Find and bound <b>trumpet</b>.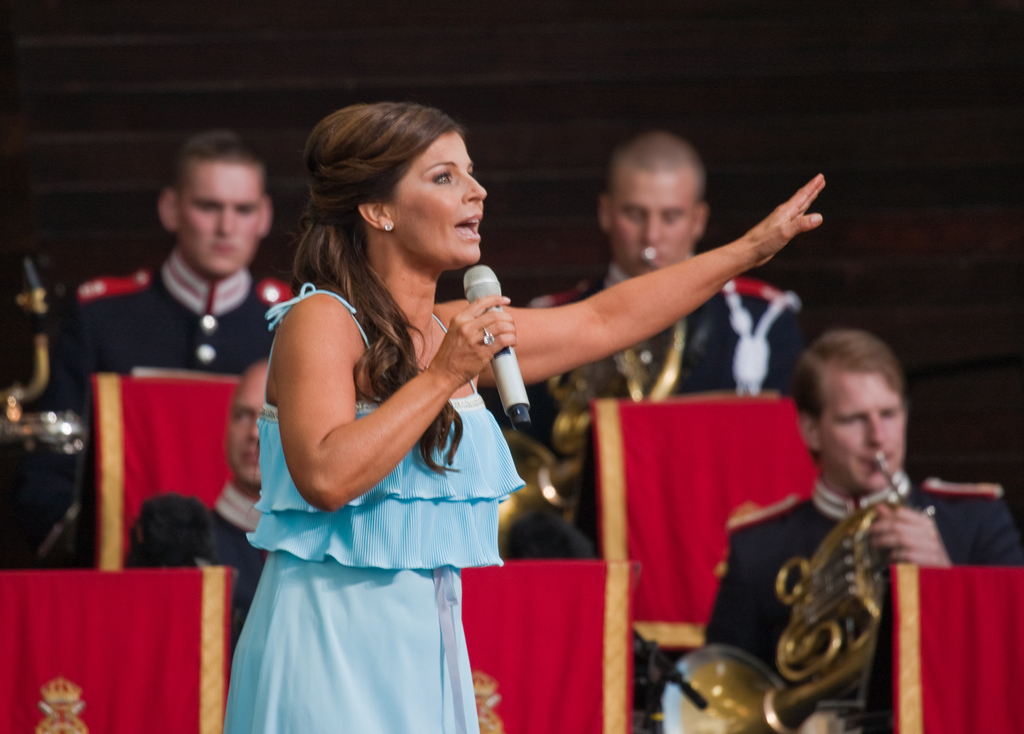
Bound: crop(664, 450, 906, 733).
